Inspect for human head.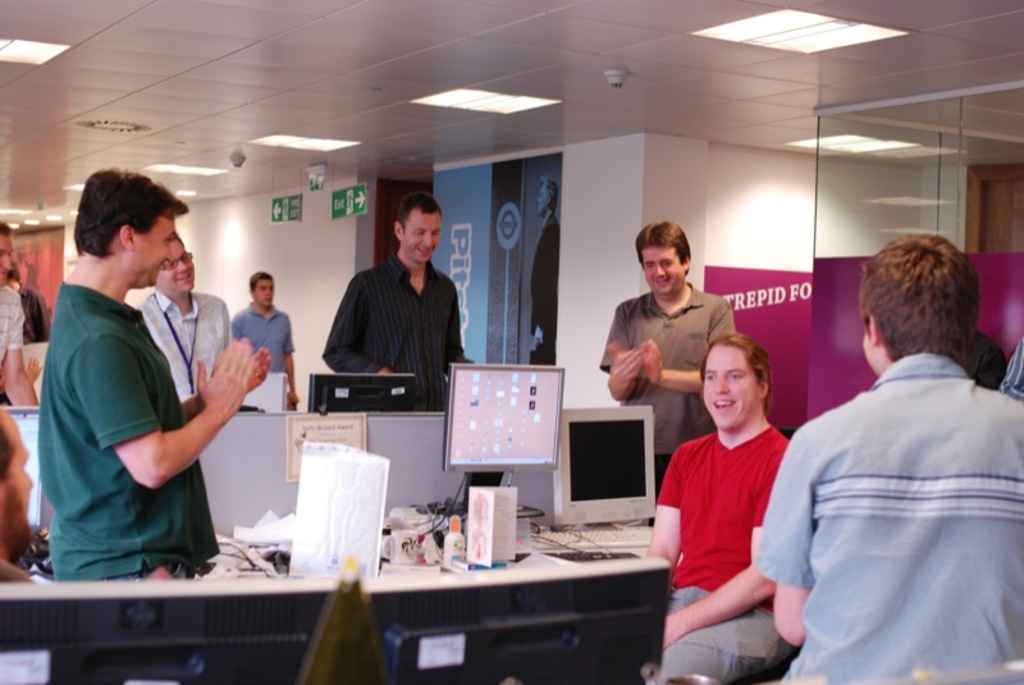
Inspection: bbox=(634, 219, 692, 300).
